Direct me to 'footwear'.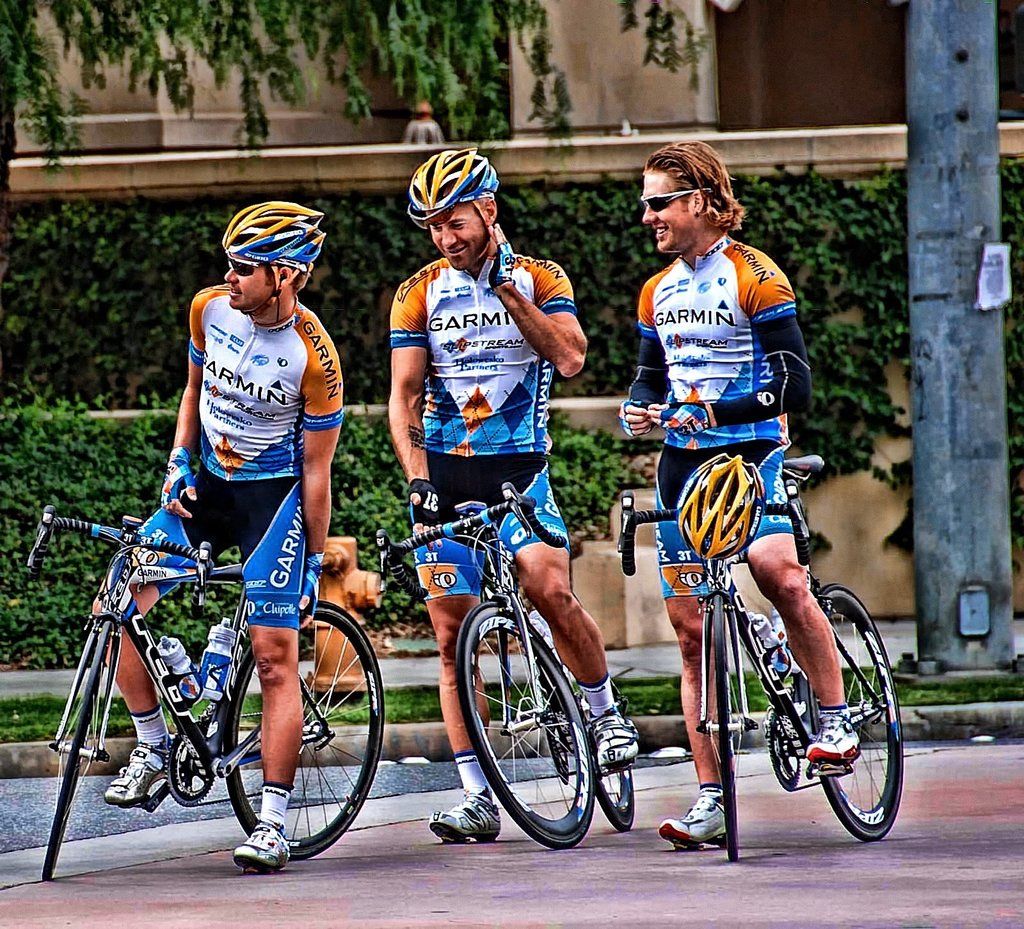
Direction: locate(807, 711, 860, 765).
